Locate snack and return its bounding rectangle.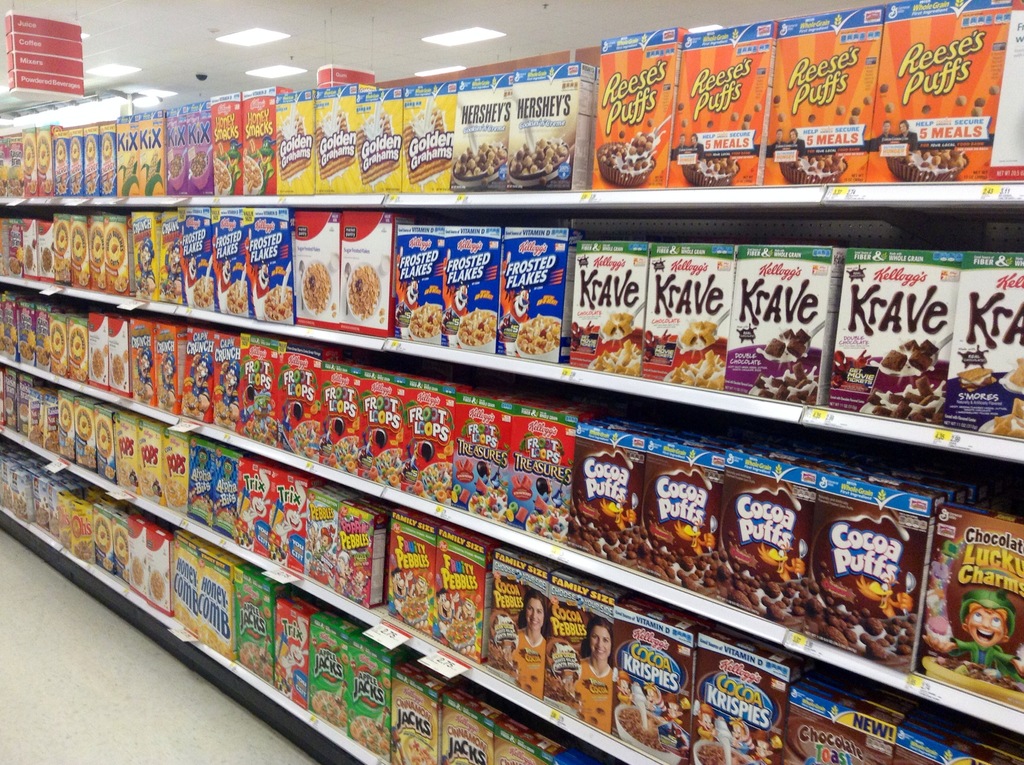
bbox=(331, 303, 336, 309).
